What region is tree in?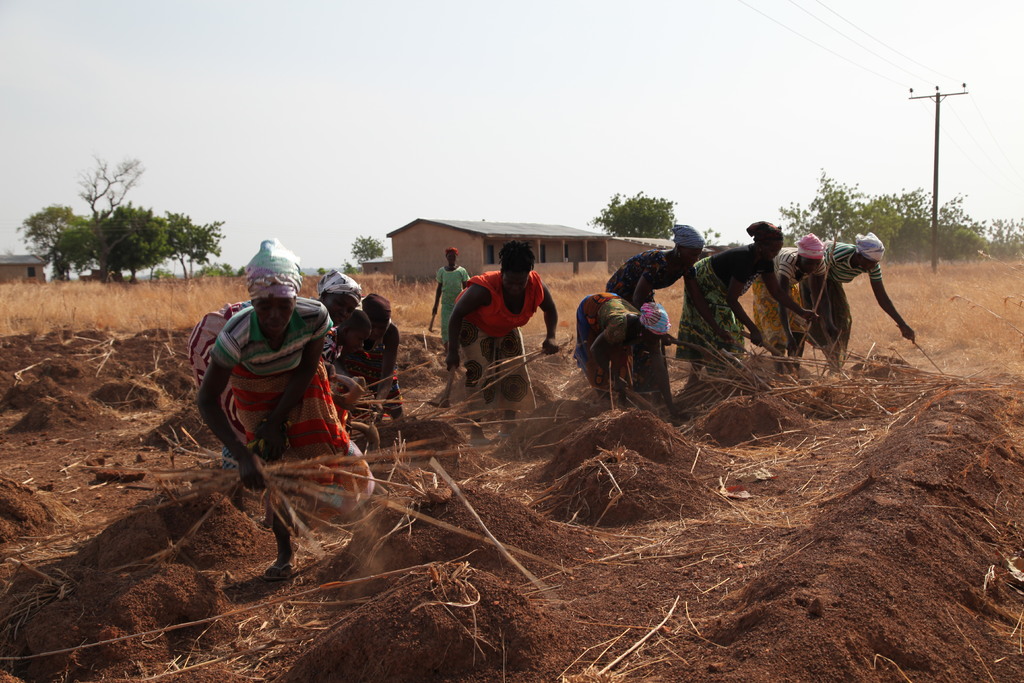
l=701, t=229, r=718, b=244.
